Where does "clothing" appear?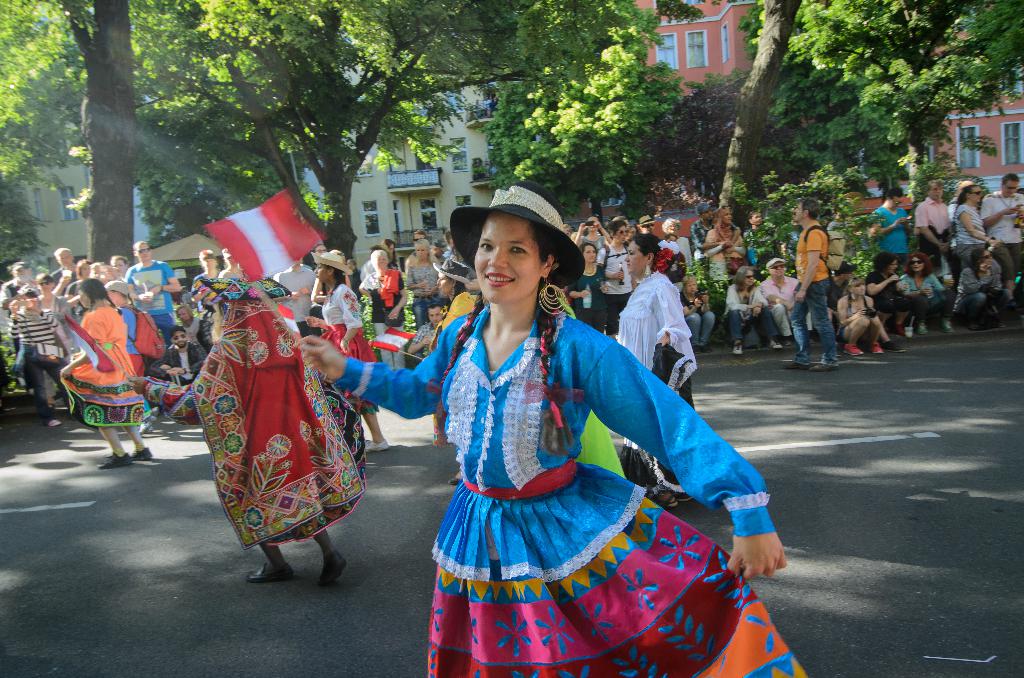
Appears at <bbox>614, 270, 701, 502</bbox>.
